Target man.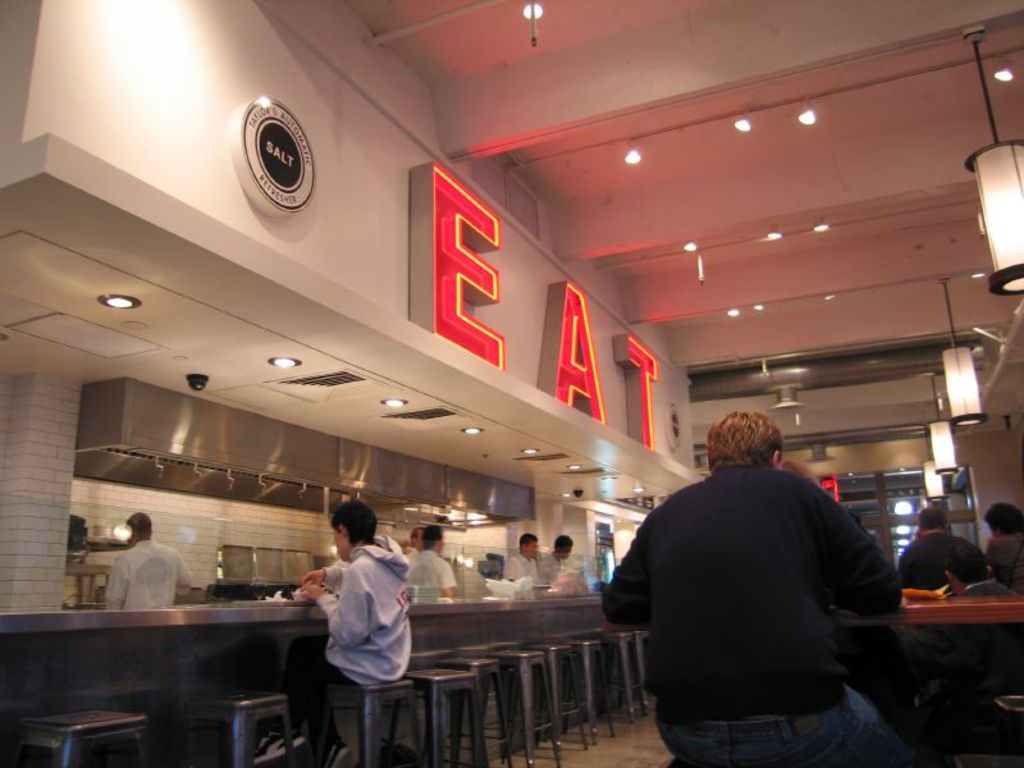
Target region: [504, 531, 545, 603].
